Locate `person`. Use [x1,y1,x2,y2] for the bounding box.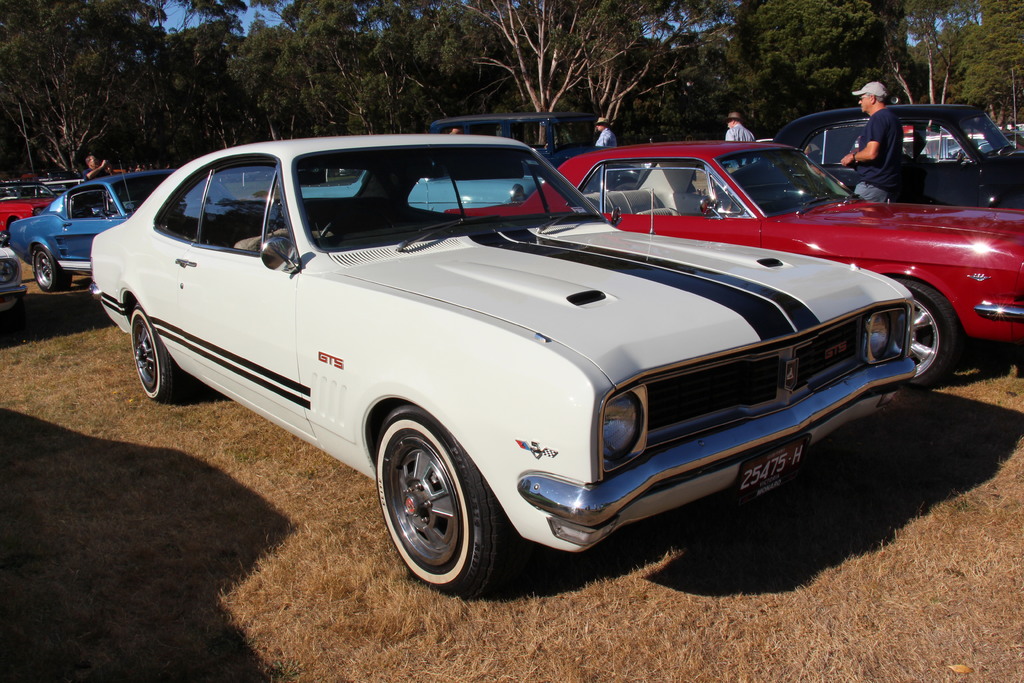
[718,108,758,147].
